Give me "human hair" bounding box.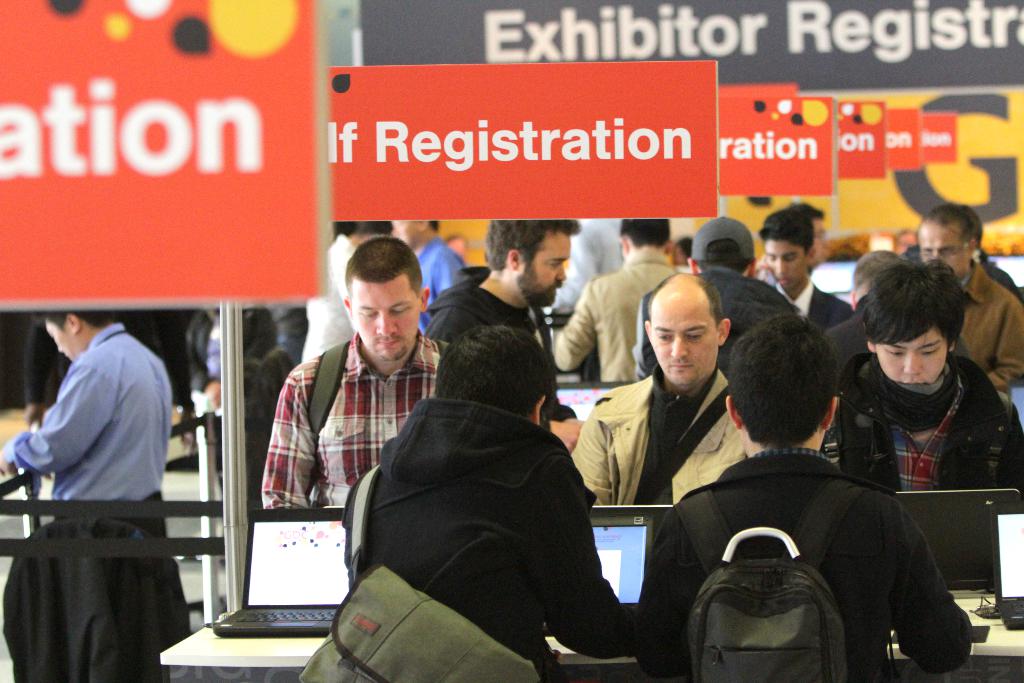
<bbox>726, 313, 838, 448</bbox>.
